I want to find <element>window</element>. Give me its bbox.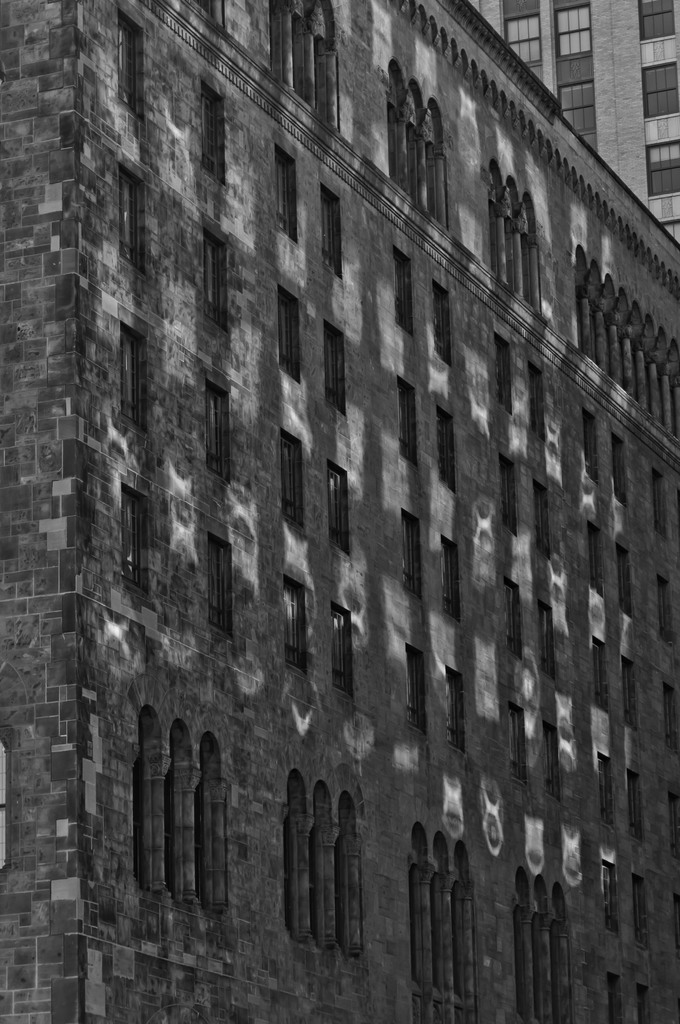
box=[210, 531, 229, 636].
